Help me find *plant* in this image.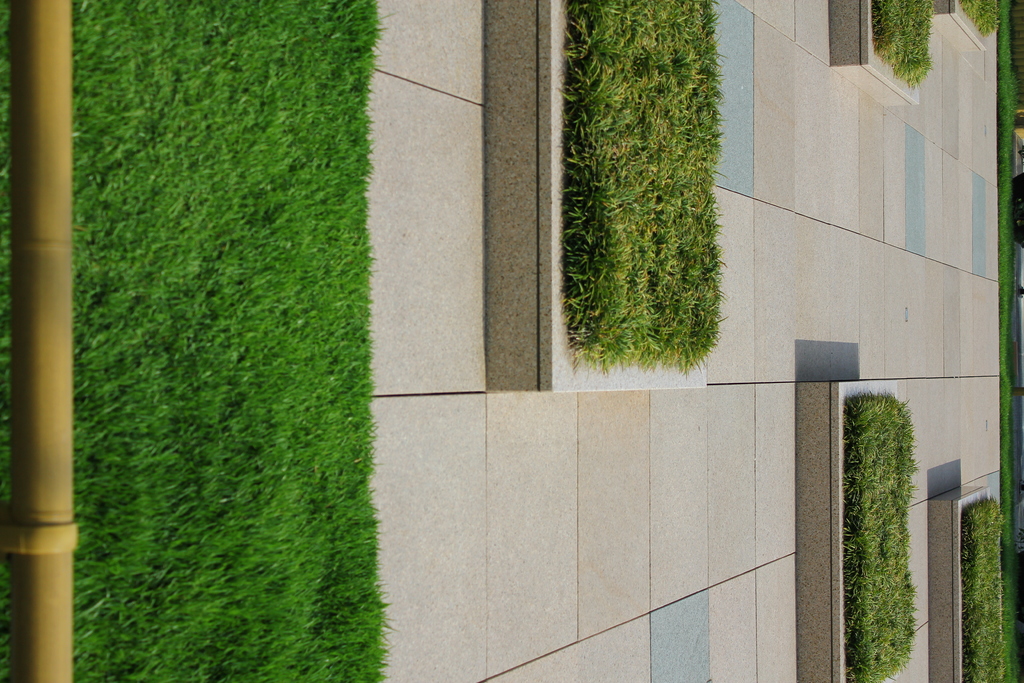
Found it: select_region(957, 500, 1002, 682).
